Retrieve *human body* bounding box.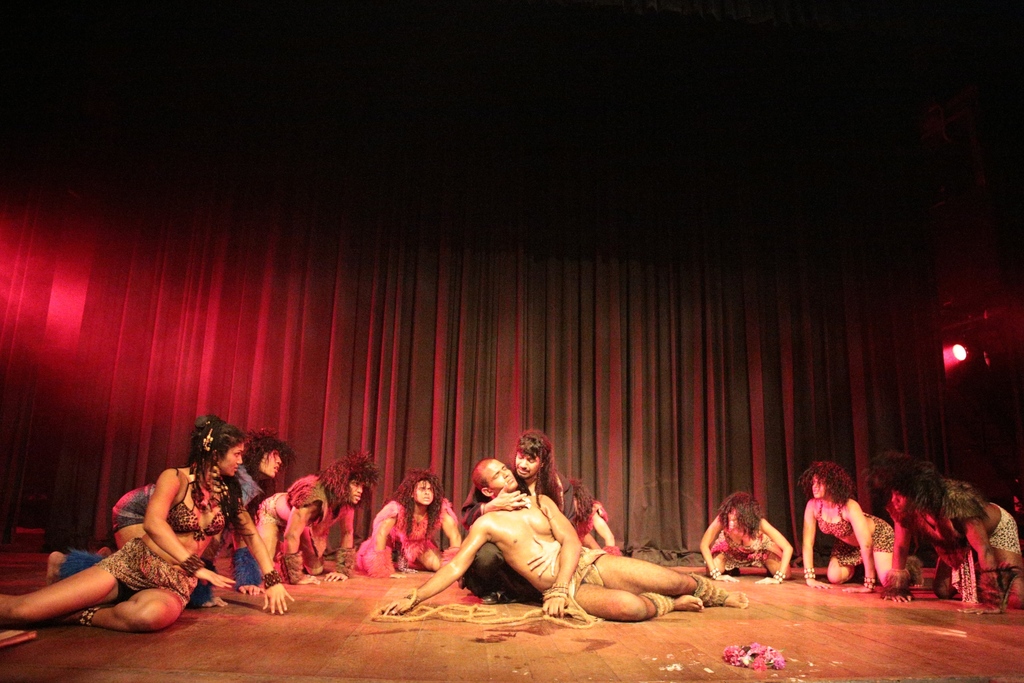
Bounding box: [40,466,270,607].
